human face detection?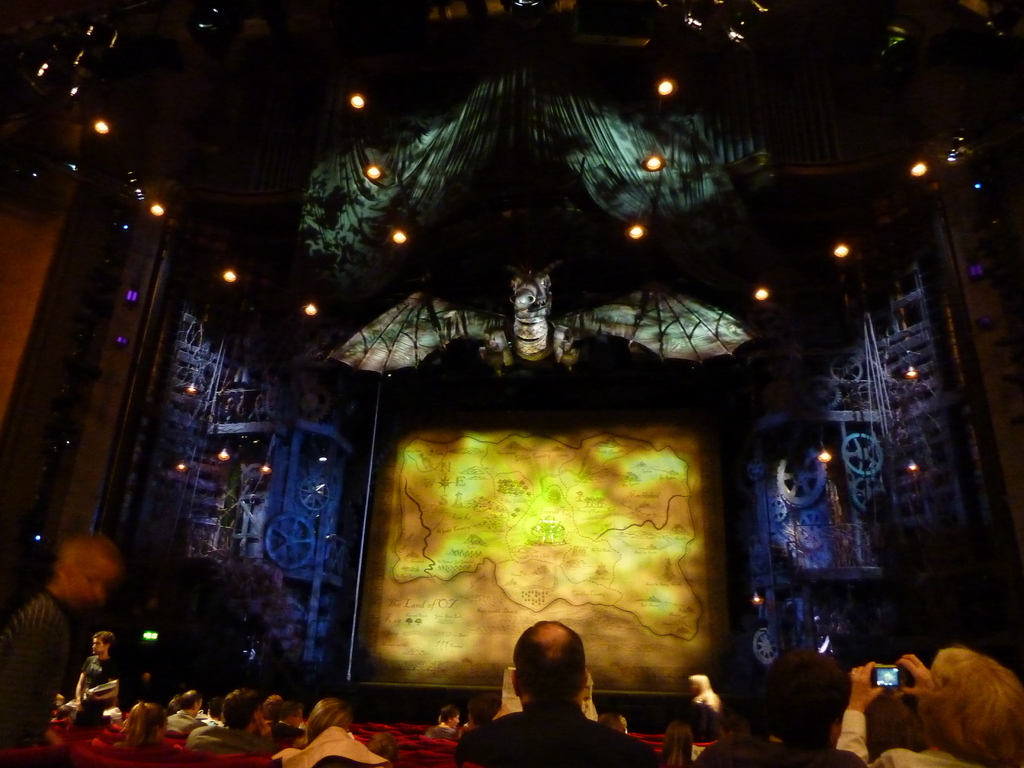
detection(690, 680, 698, 692)
